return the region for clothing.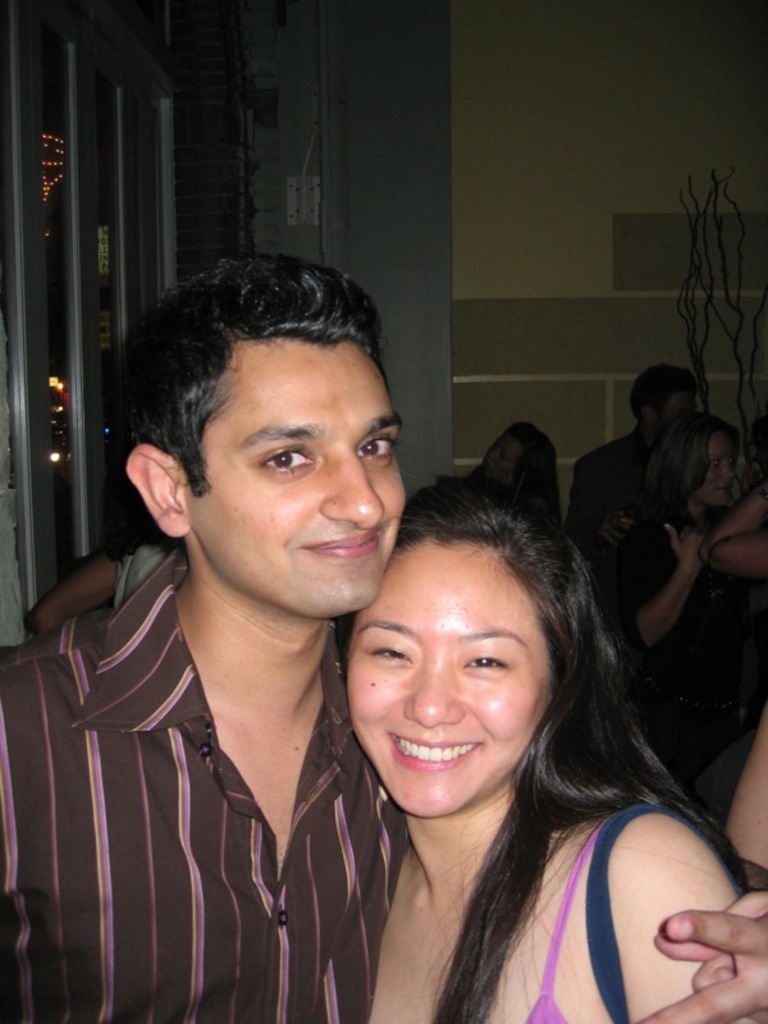
box=[558, 419, 643, 529].
